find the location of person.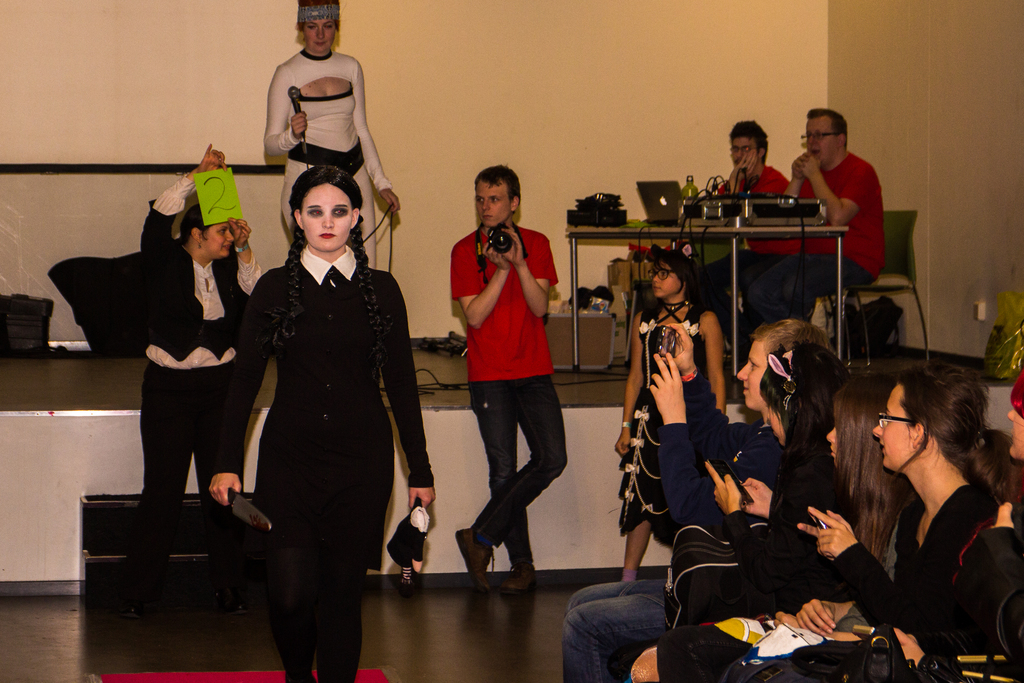
Location: Rect(445, 157, 573, 601).
